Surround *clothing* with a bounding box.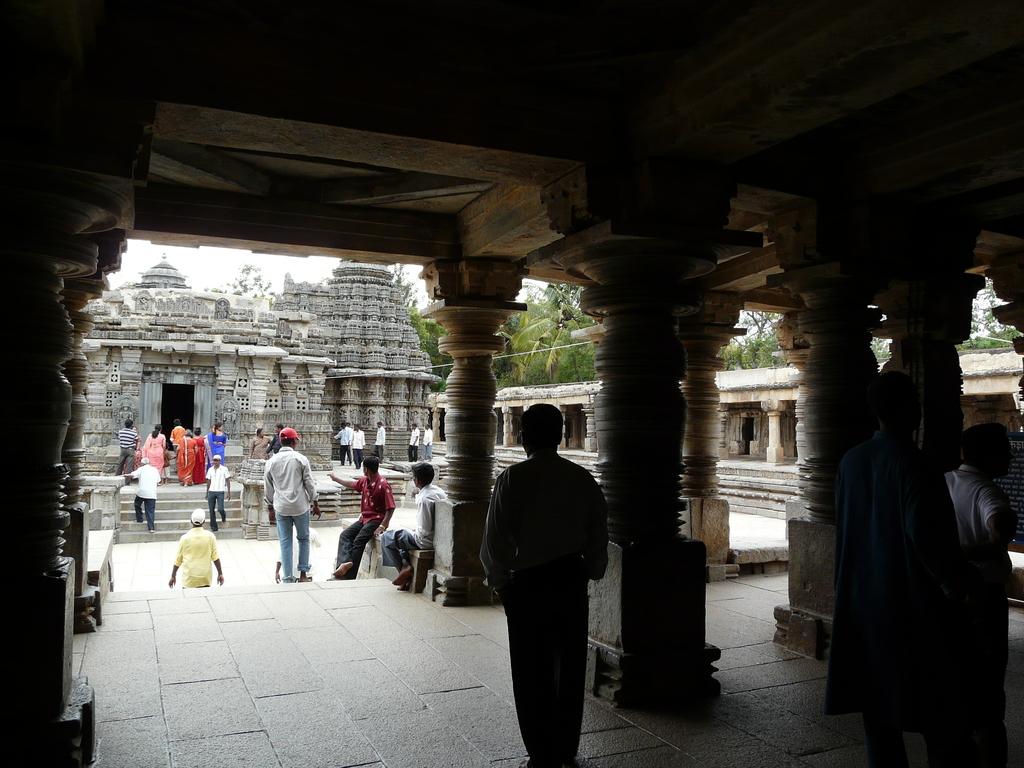
[left=329, top=429, right=356, bottom=462].
